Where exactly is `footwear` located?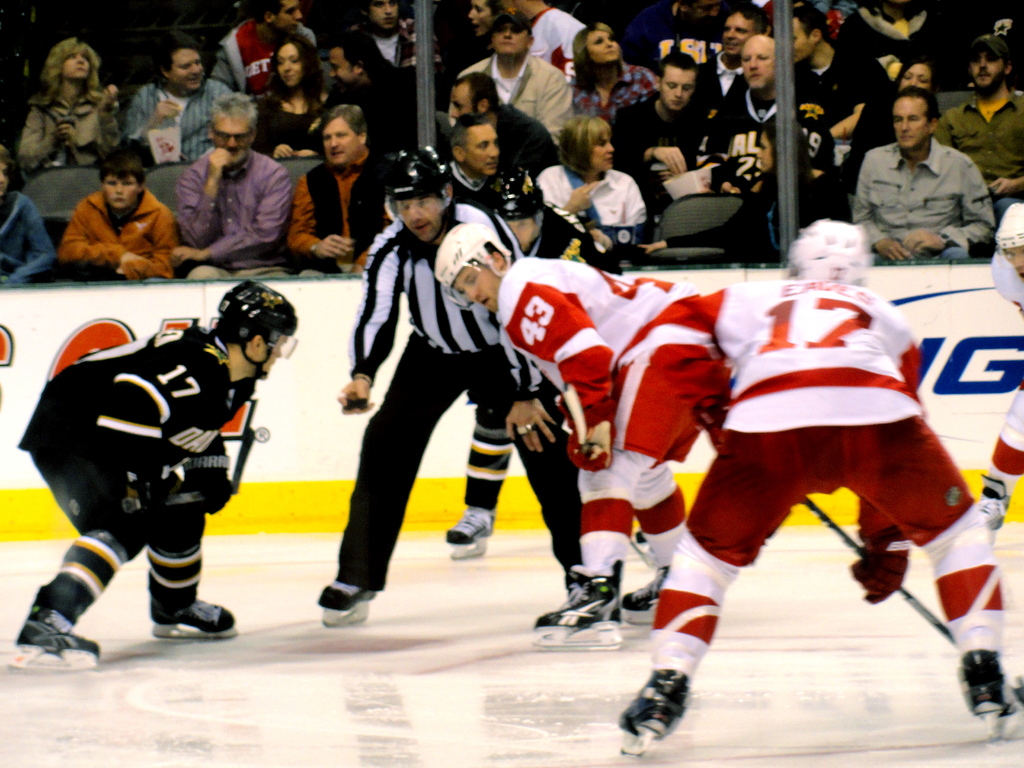
Its bounding box is x1=977 y1=490 x2=1011 y2=531.
